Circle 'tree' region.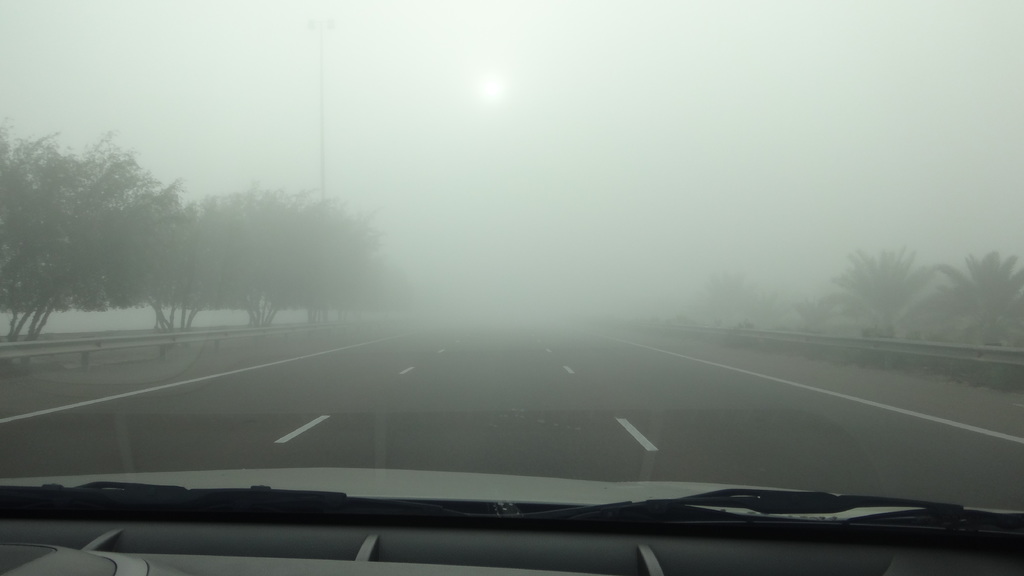
Region: locate(919, 243, 1023, 361).
